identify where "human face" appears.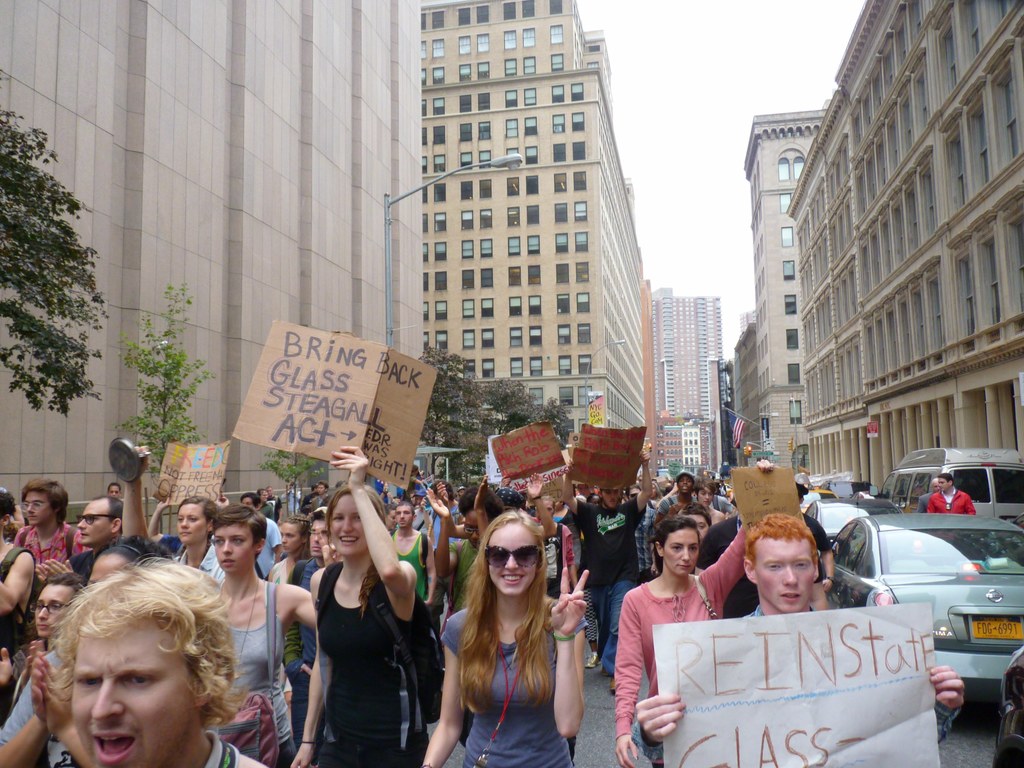
Appears at region(35, 587, 77, 637).
